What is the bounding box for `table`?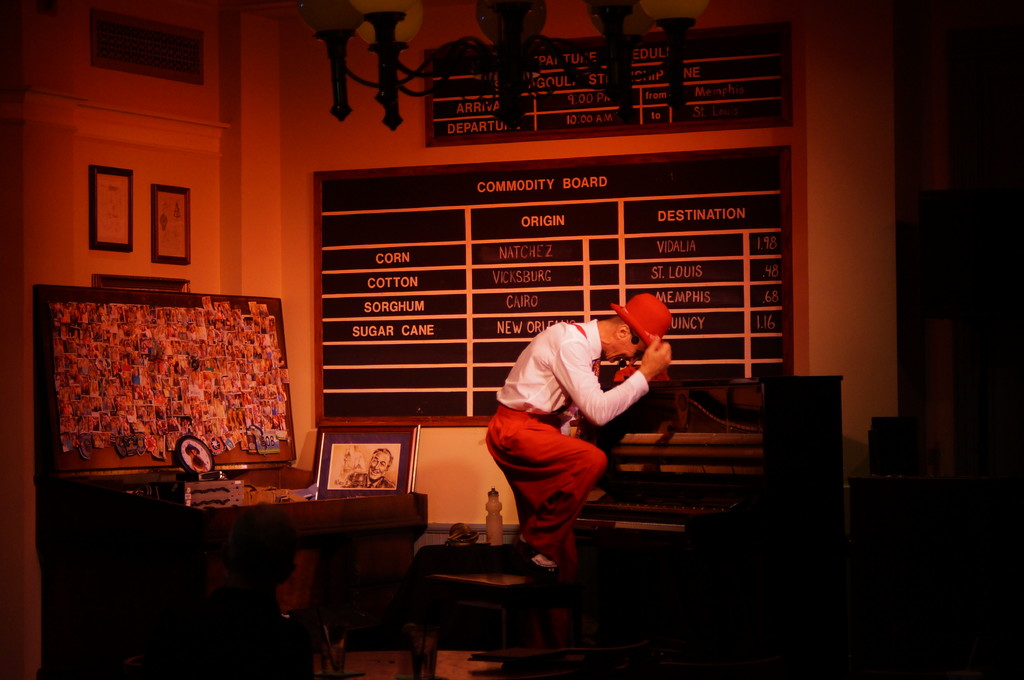
(left=420, top=562, right=554, bottom=679).
